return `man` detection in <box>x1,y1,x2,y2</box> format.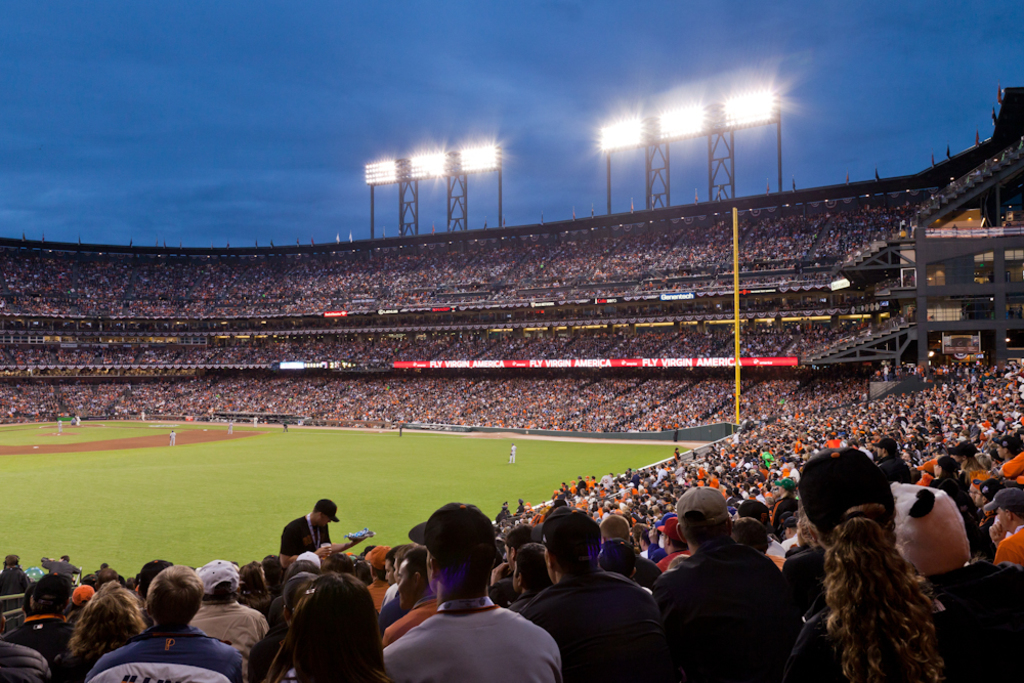
<box>589,474,592,482</box>.
